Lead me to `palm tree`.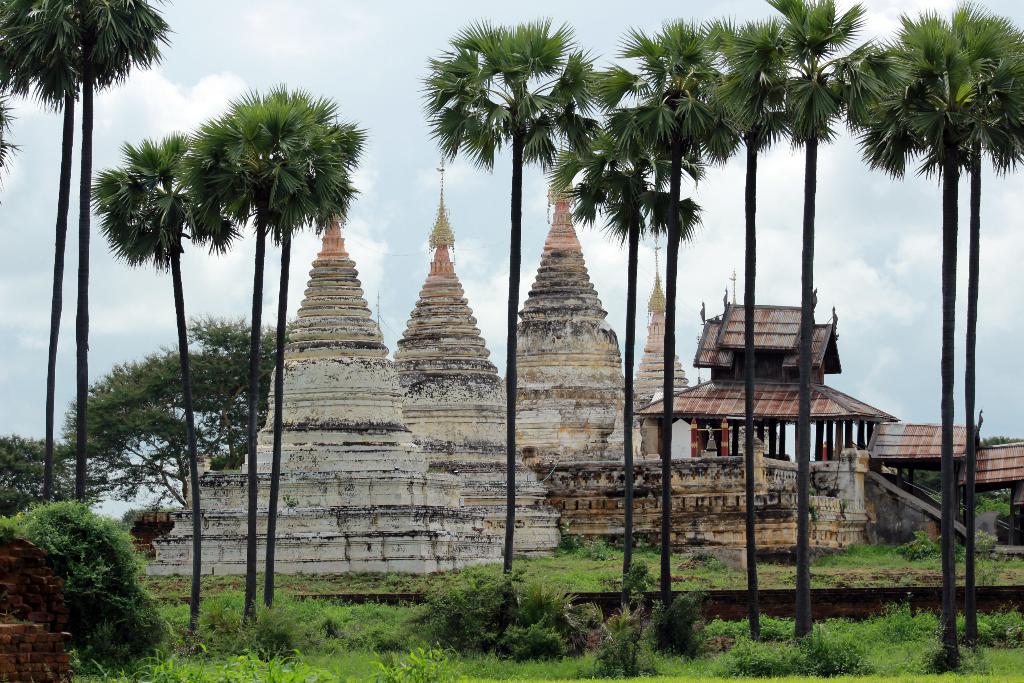
Lead to box=[836, 0, 1012, 682].
